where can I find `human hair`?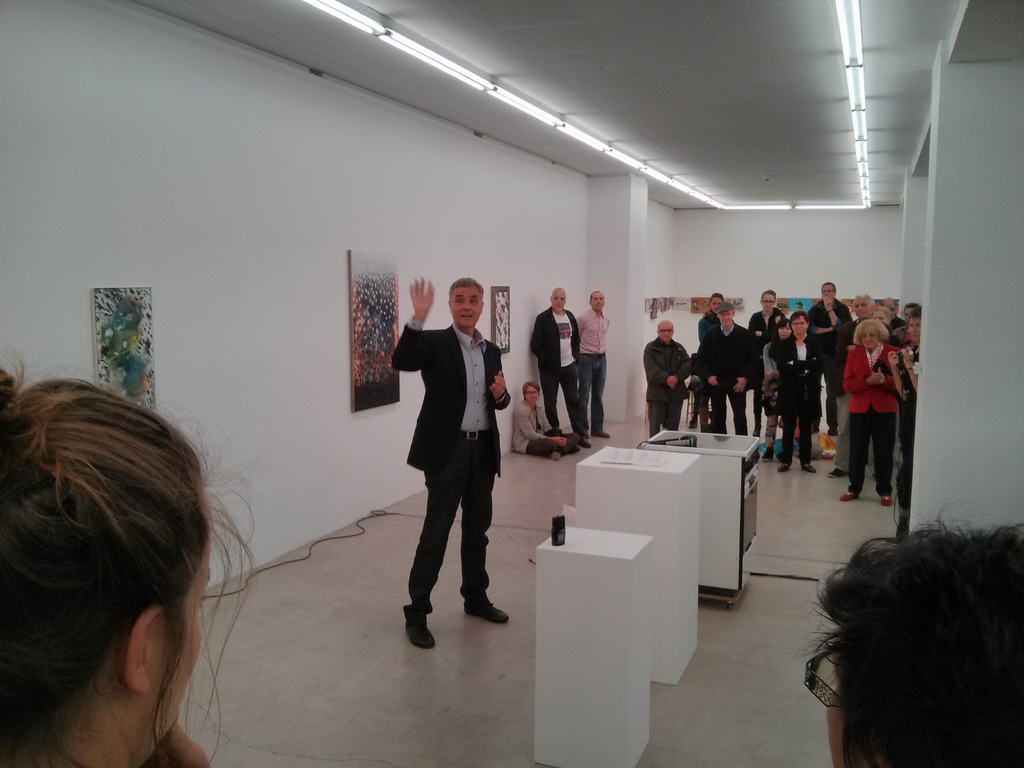
You can find it at select_region(790, 499, 1023, 767).
